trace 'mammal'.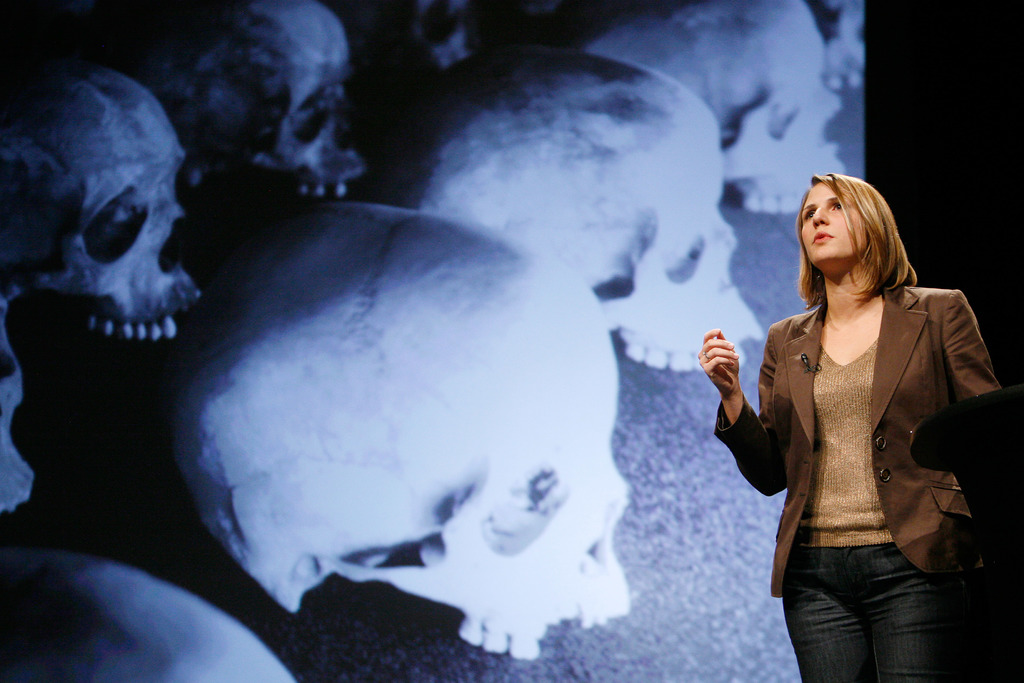
Traced to 714/159/1008/670.
